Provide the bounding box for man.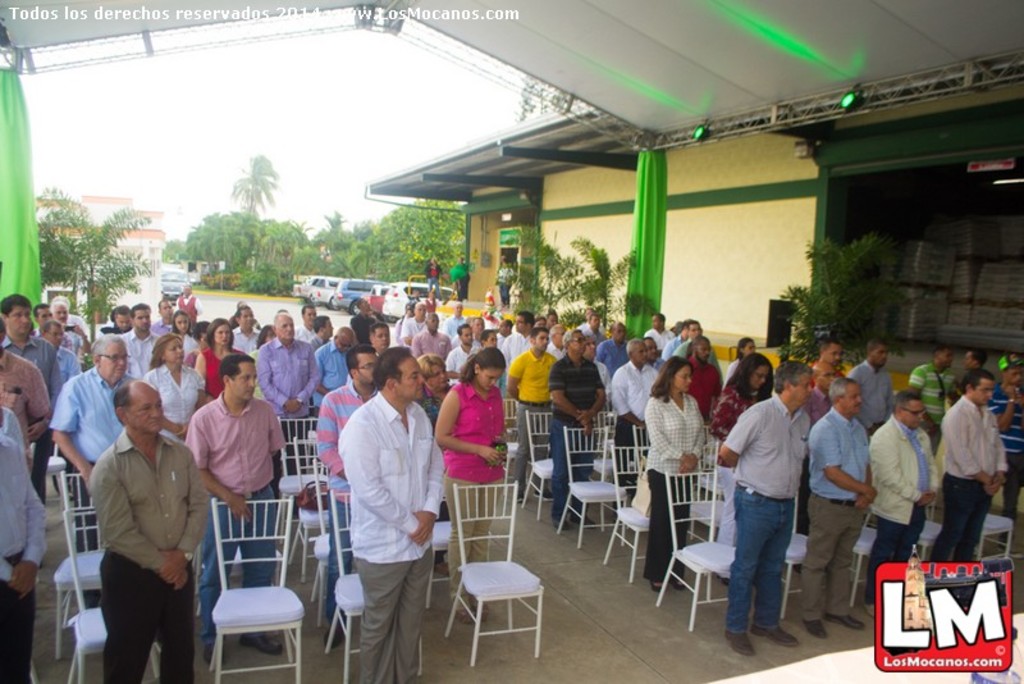
[905, 345, 957, 437].
